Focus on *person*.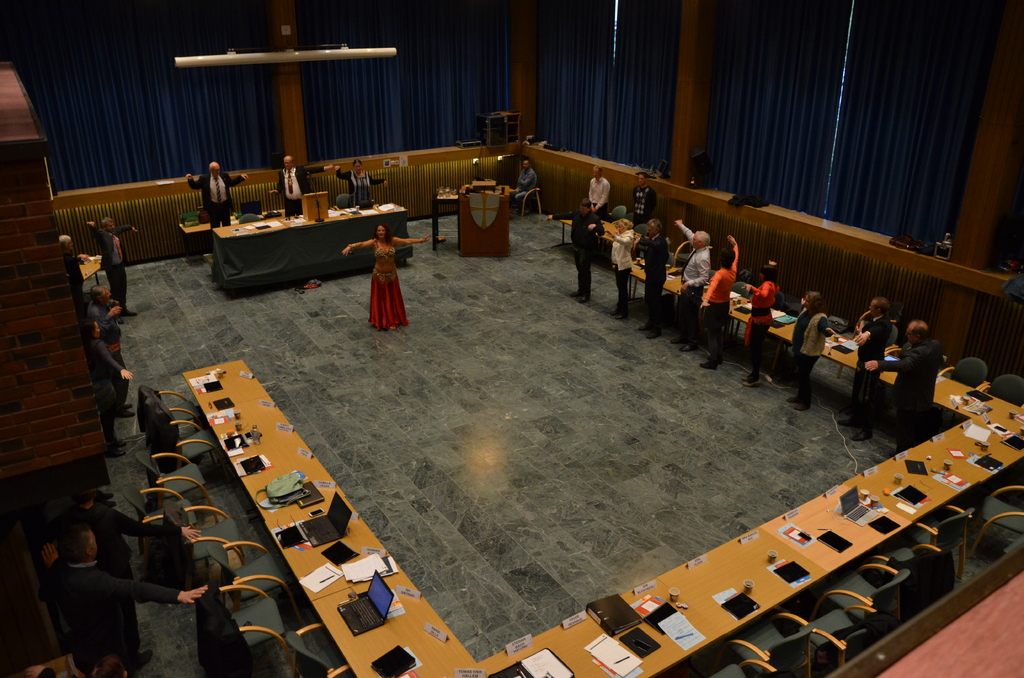
Focused at 516/151/535/202.
